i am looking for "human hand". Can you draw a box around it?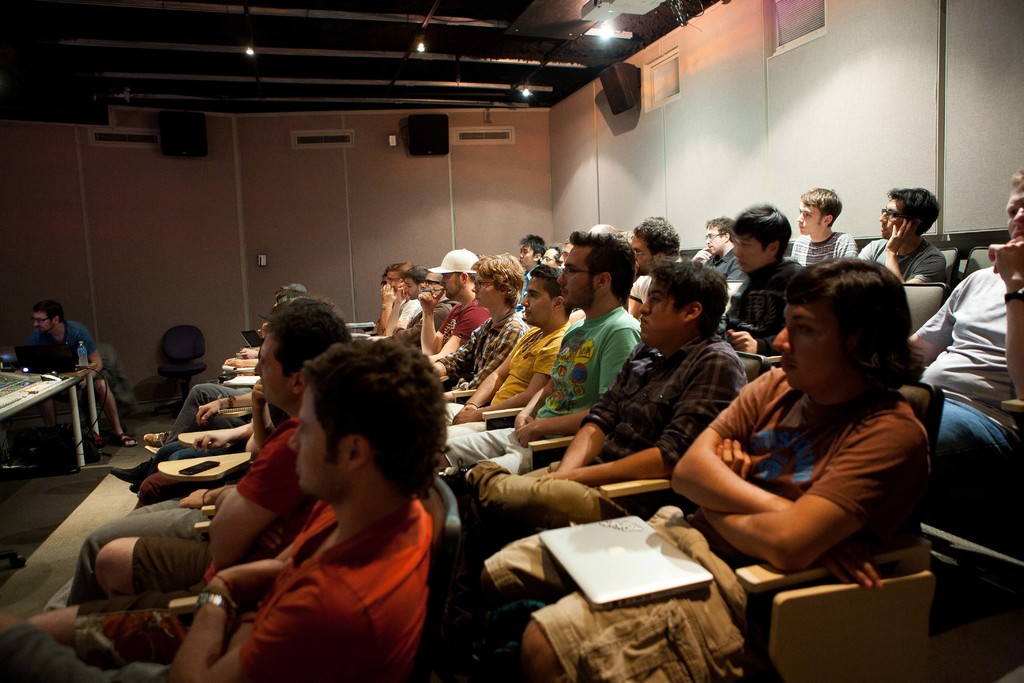
Sure, the bounding box is crop(196, 400, 216, 428).
